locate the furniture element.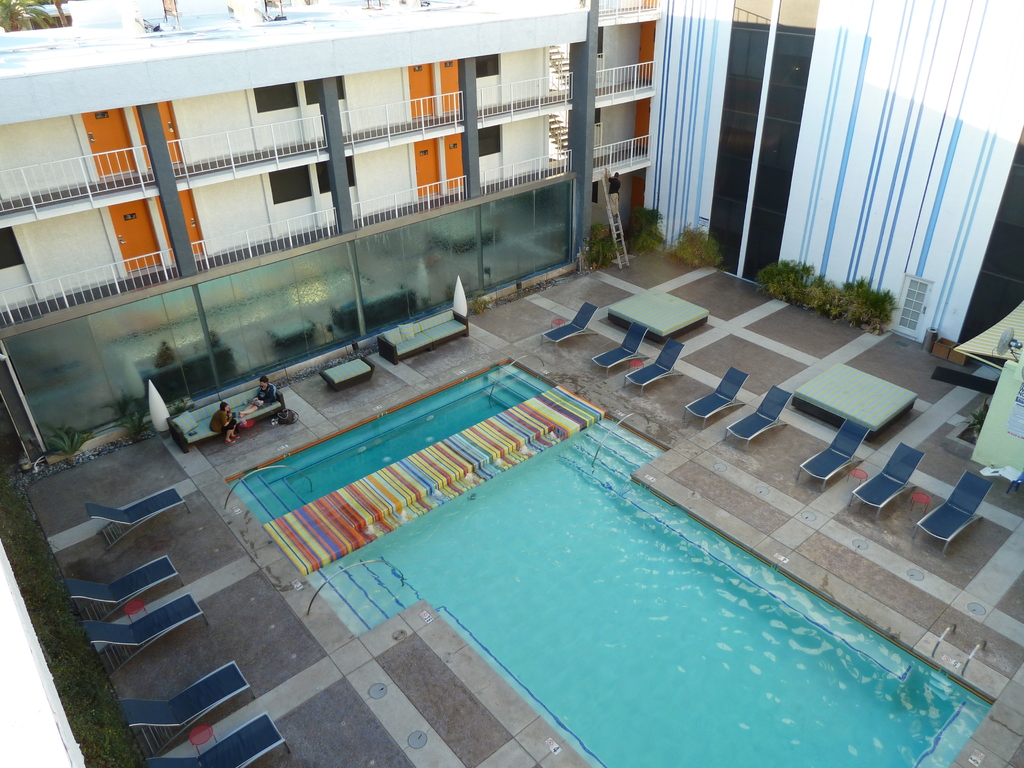
Element bbox: [x1=63, y1=555, x2=185, y2=620].
